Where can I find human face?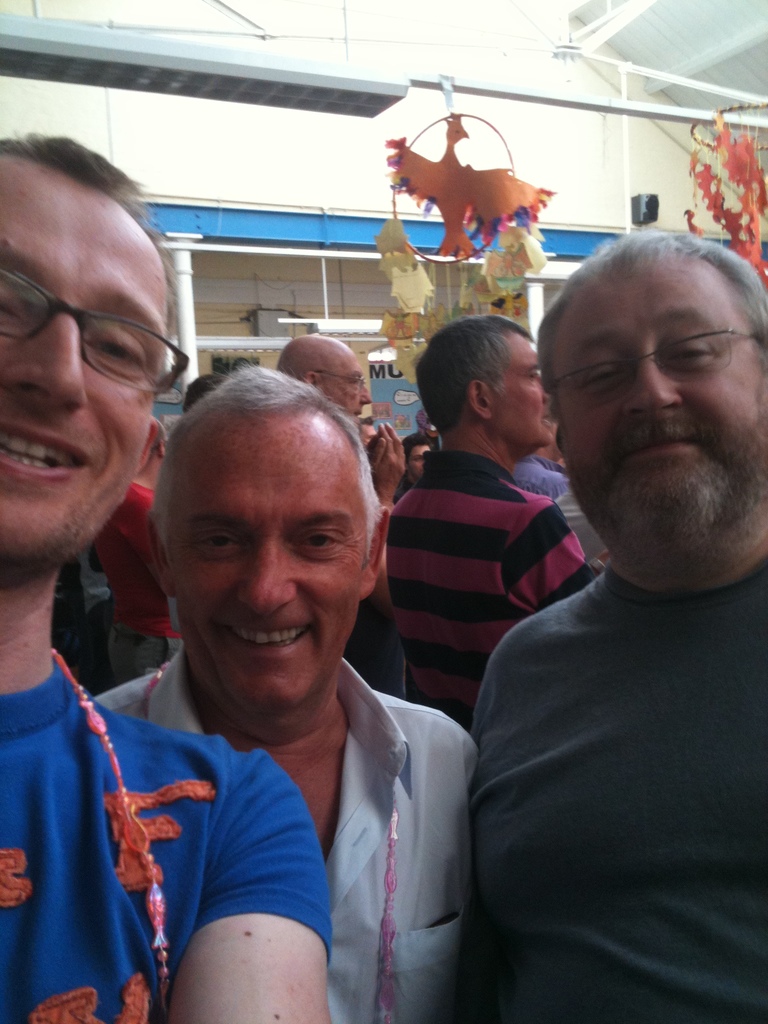
You can find it at (x1=555, y1=281, x2=767, y2=541).
